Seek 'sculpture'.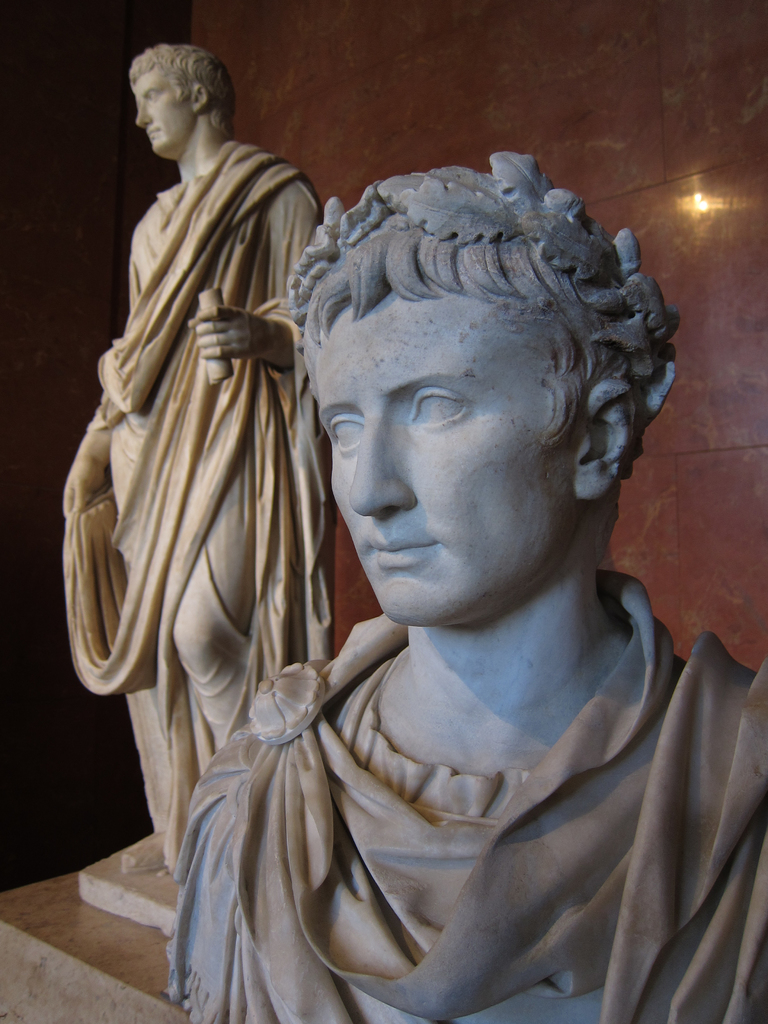
locate(52, 40, 348, 871).
